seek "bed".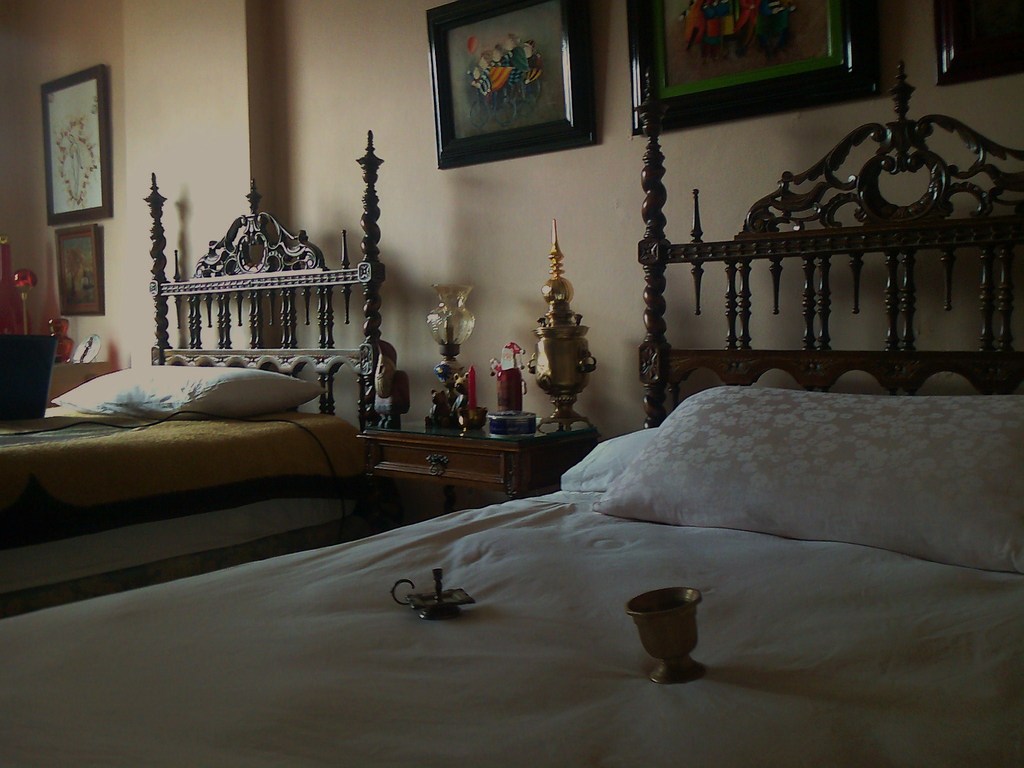
{"x1": 0, "y1": 121, "x2": 370, "y2": 620}.
